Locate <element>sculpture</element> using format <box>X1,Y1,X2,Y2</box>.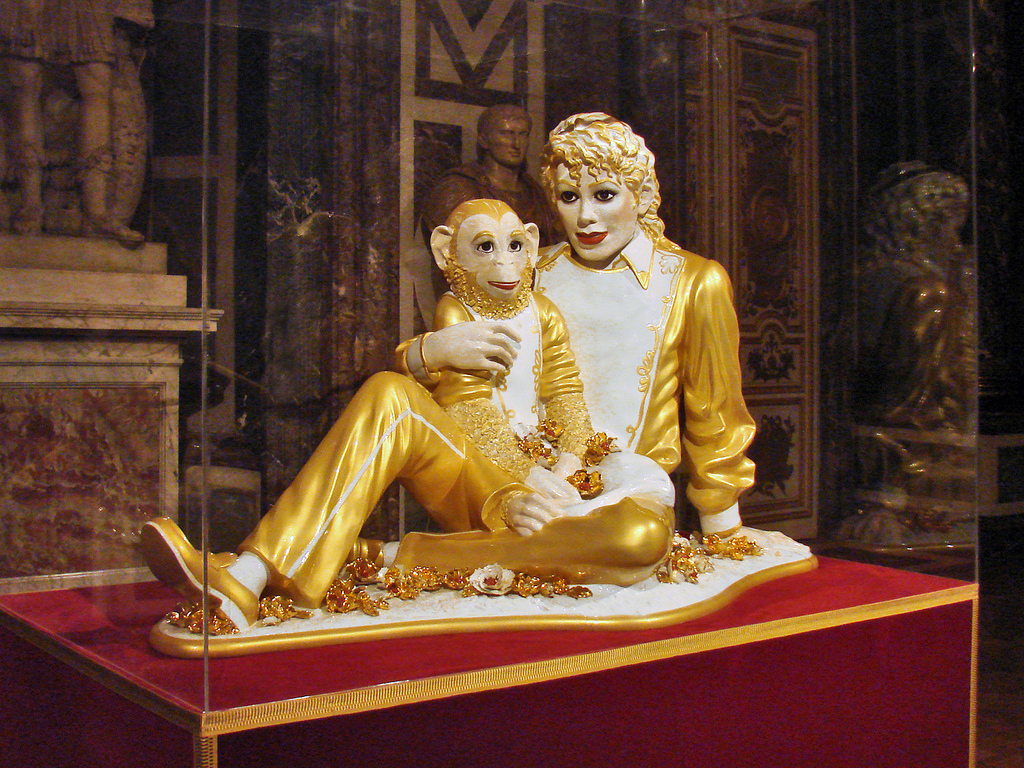
<box>437,103,576,255</box>.
